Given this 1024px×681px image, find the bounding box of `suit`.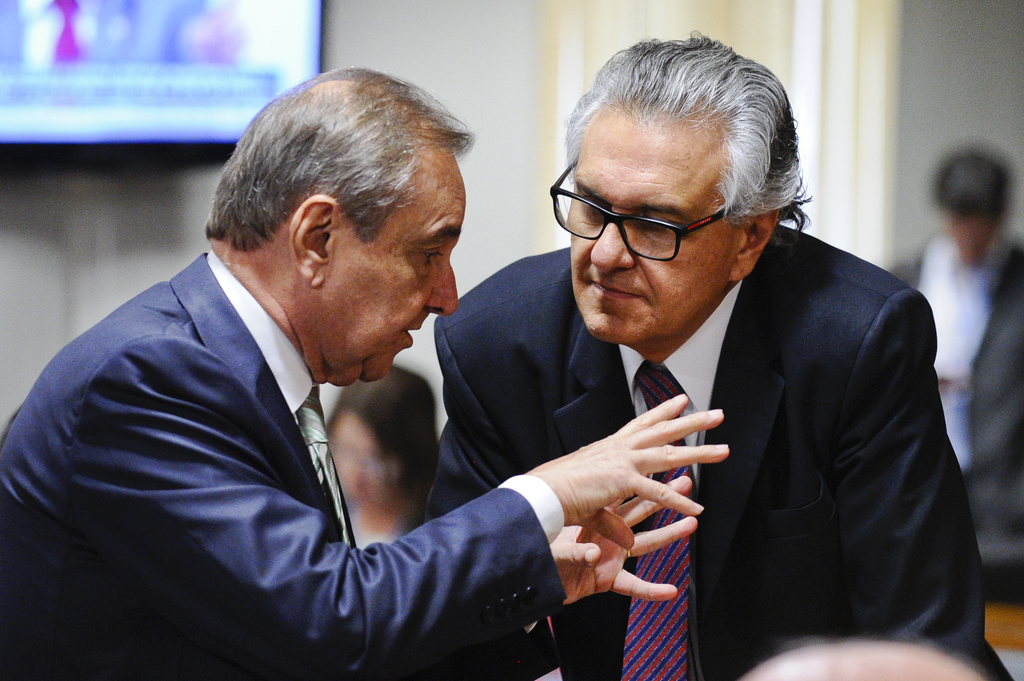
detection(0, 244, 568, 680).
